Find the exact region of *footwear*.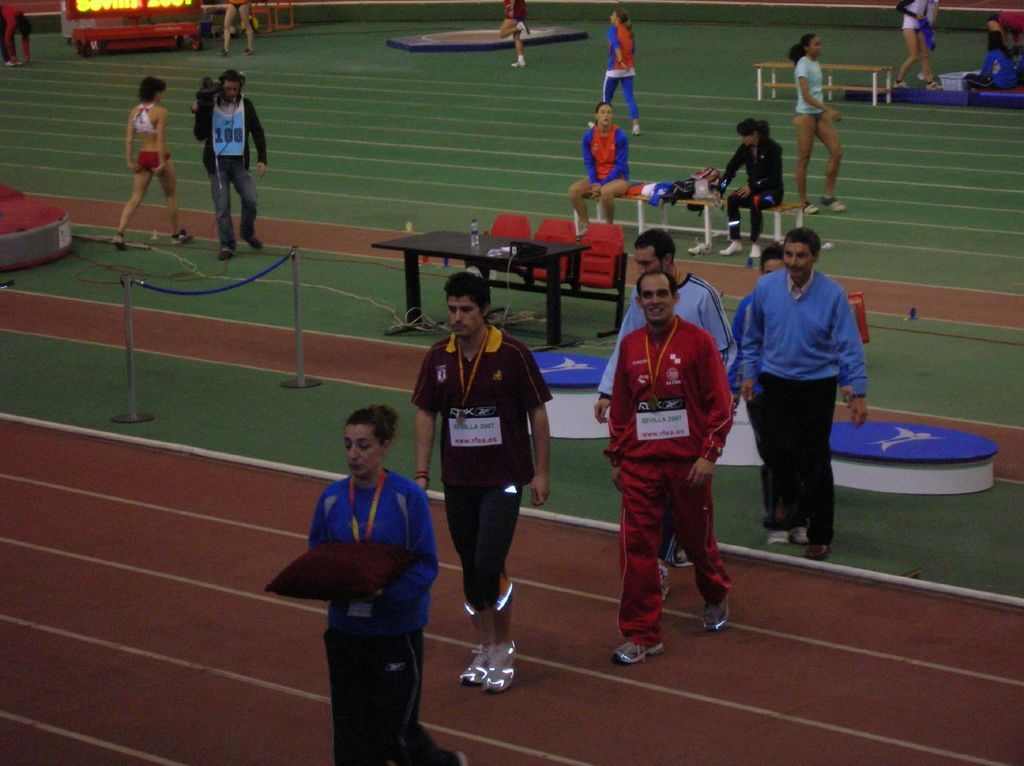
Exact region: 719 234 739 258.
